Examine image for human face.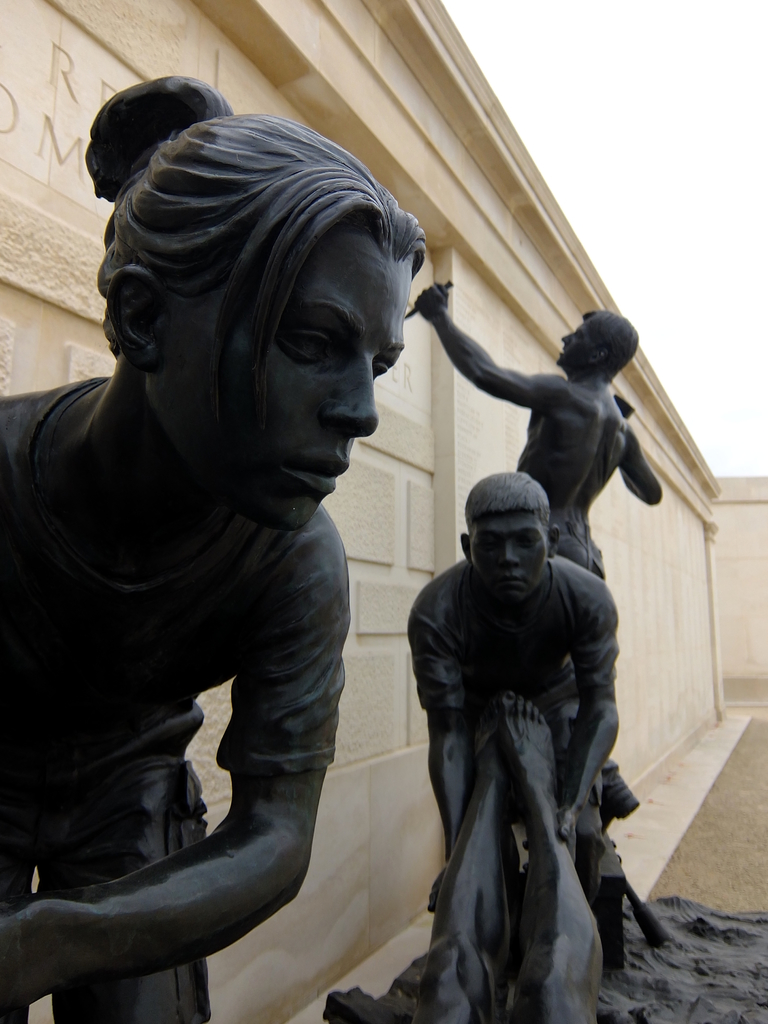
Examination result: [556,314,591,372].
